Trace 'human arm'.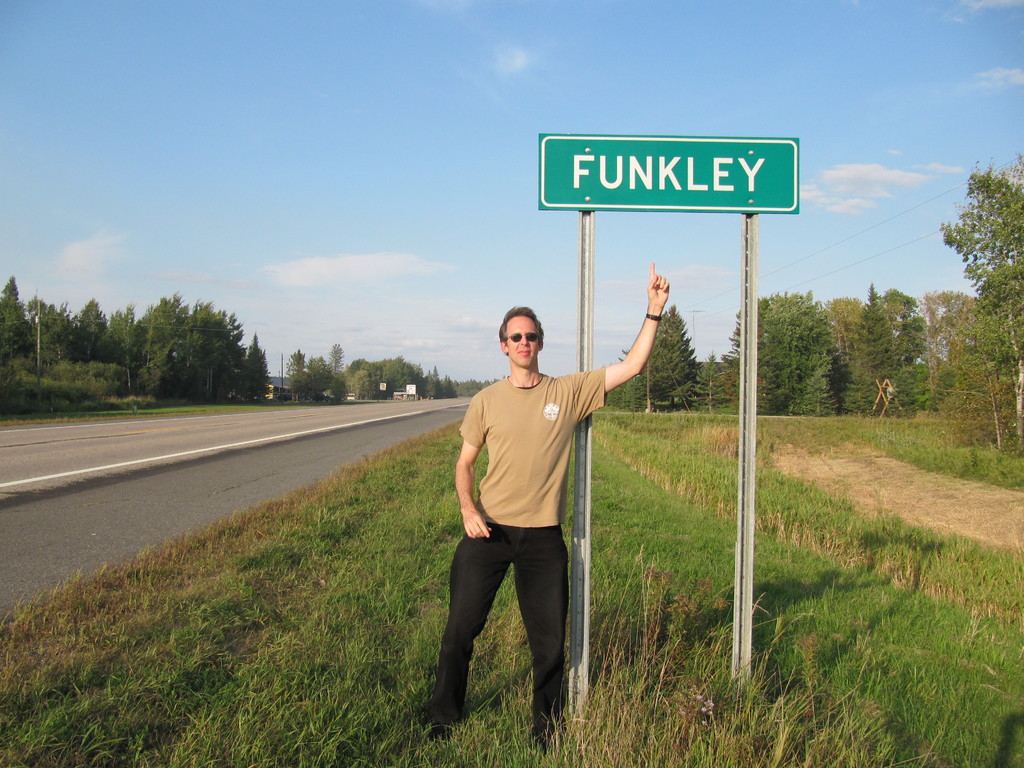
Traced to (x1=456, y1=397, x2=490, y2=536).
